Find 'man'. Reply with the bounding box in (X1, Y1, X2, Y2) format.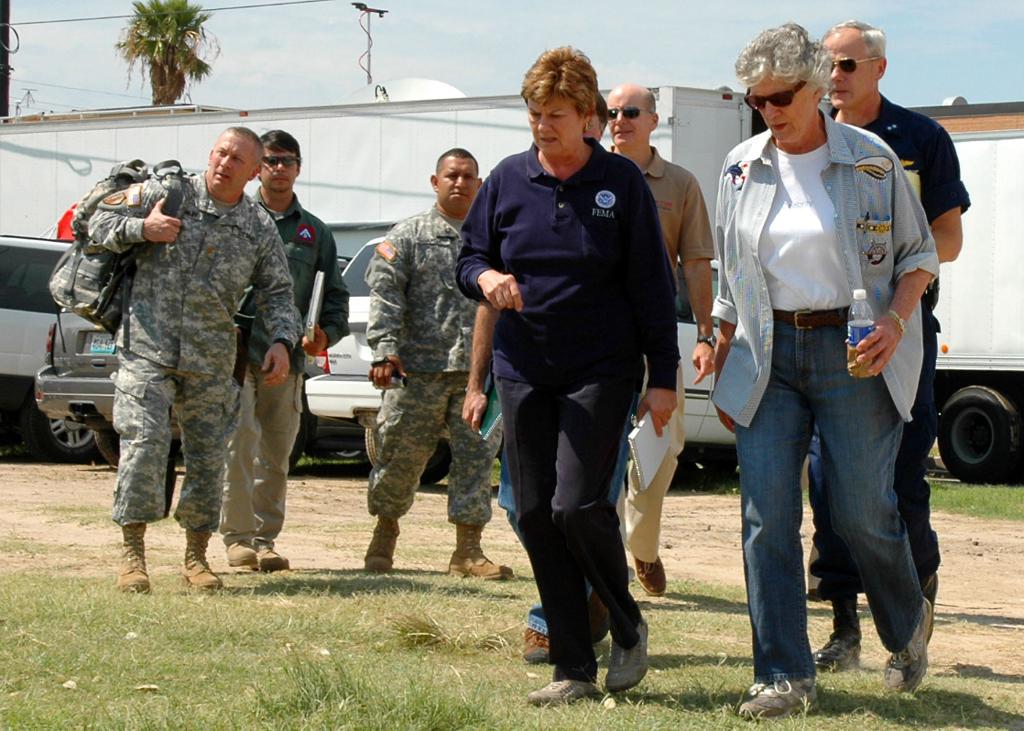
(364, 145, 525, 579).
